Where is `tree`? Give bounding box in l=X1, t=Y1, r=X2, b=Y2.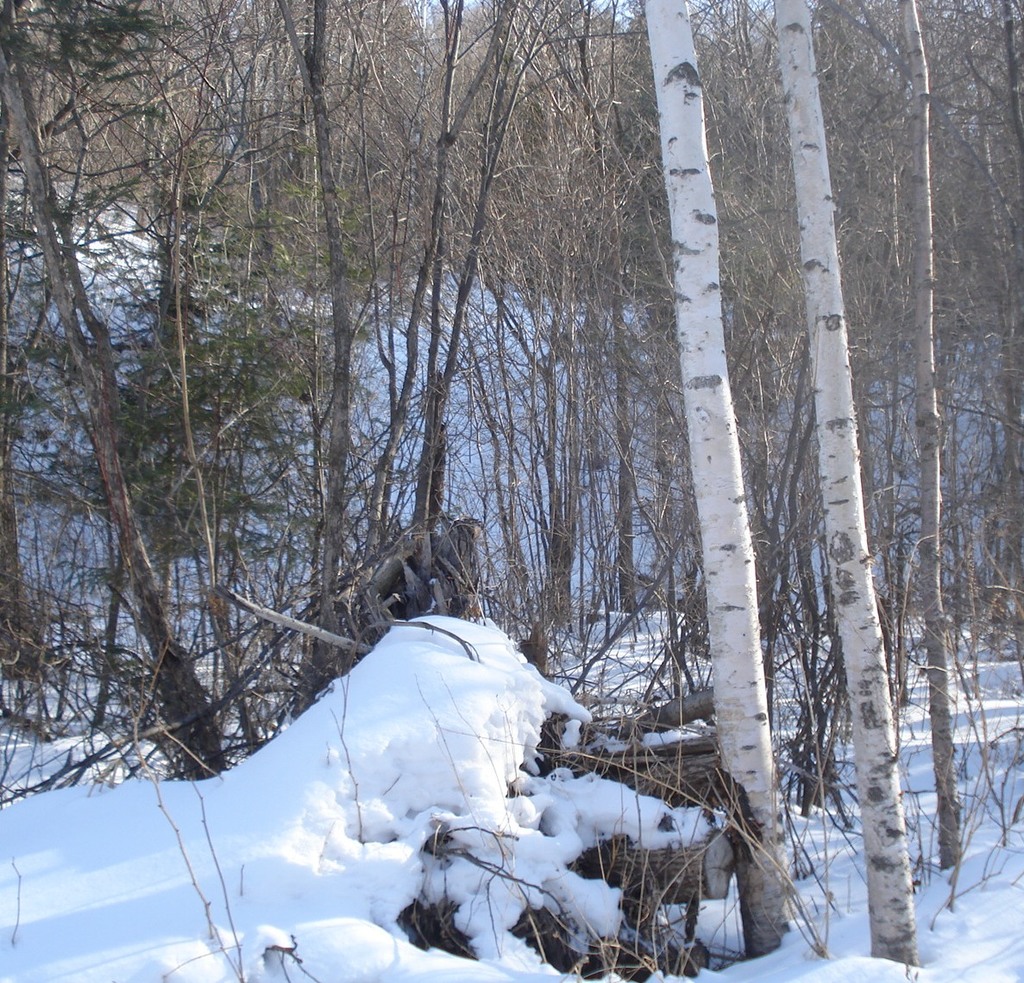
l=641, t=0, r=782, b=961.
